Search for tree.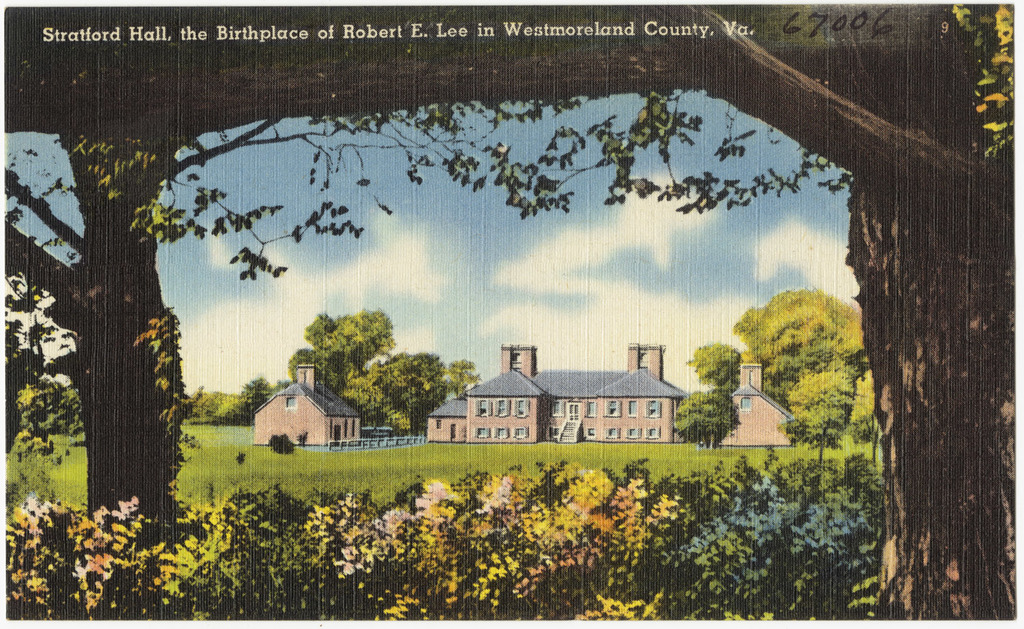
Found at (left=691, top=345, right=743, bottom=394).
